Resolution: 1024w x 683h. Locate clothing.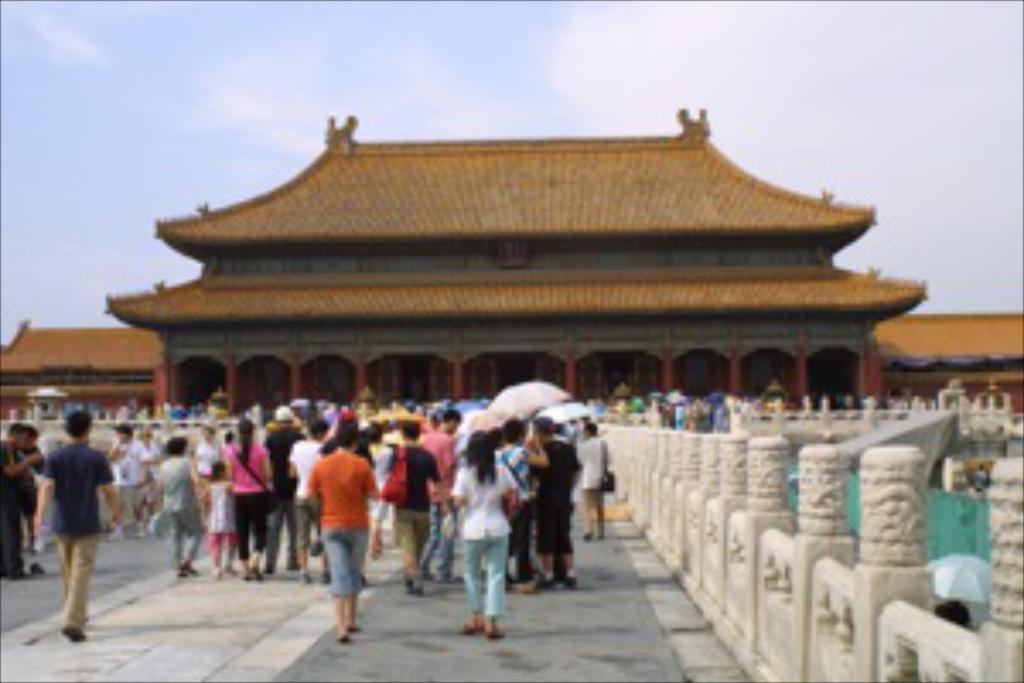
detection(218, 441, 270, 560).
